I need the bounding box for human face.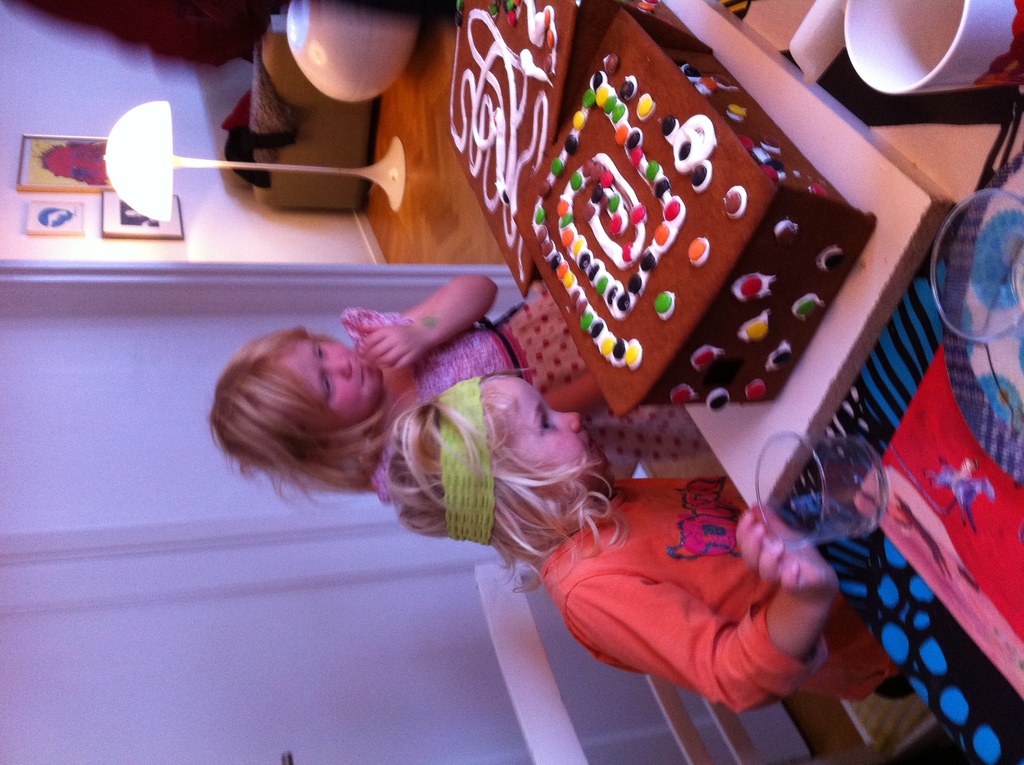
Here it is: locate(504, 376, 611, 462).
